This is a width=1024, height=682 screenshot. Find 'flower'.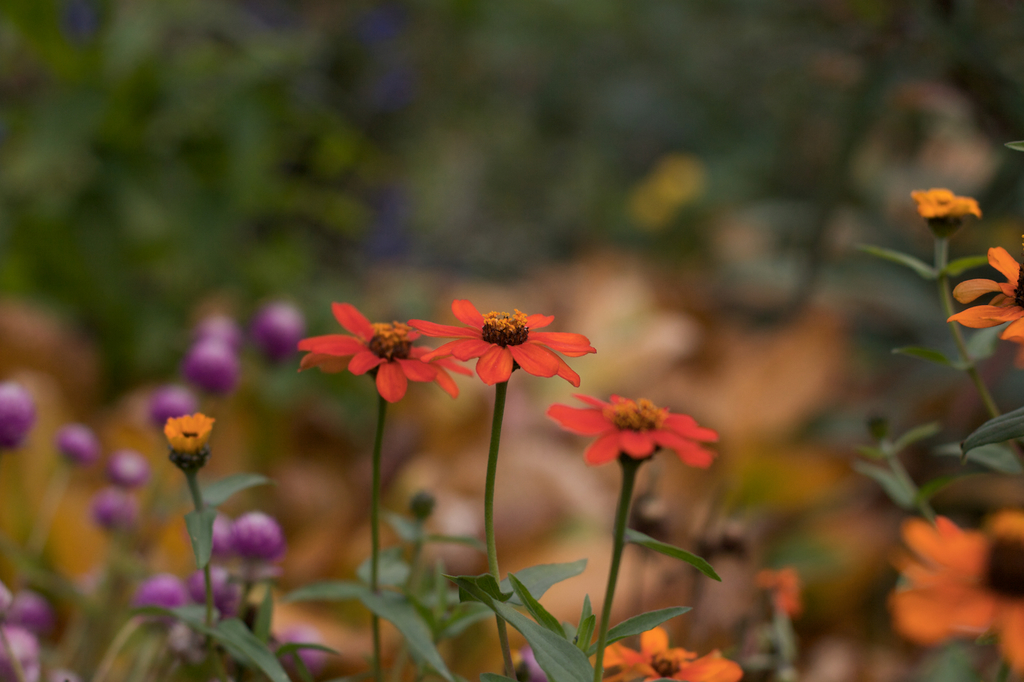
Bounding box: {"left": 252, "top": 300, "right": 298, "bottom": 368}.
